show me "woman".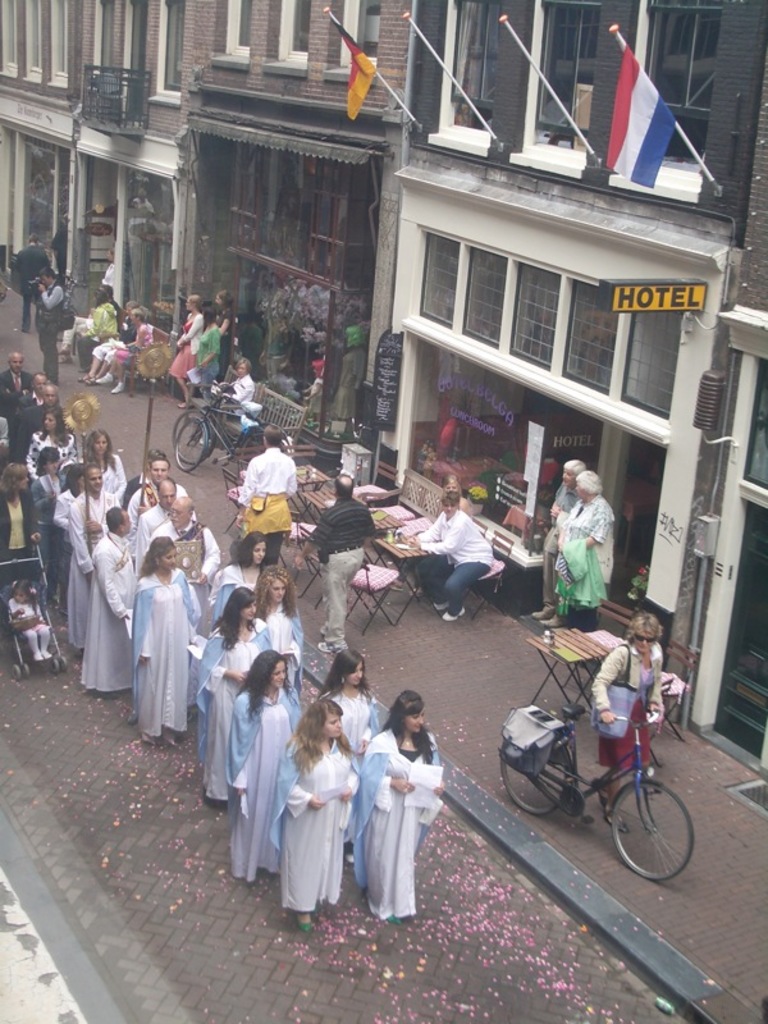
"woman" is here: select_region(553, 465, 617, 637).
